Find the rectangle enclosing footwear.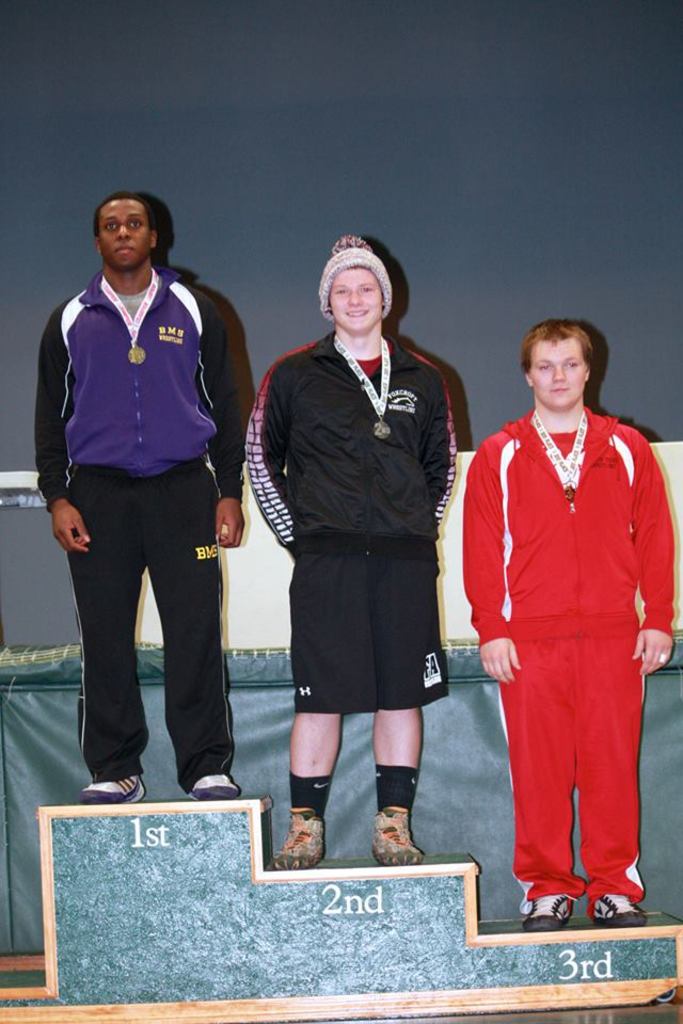
(366, 799, 430, 870).
